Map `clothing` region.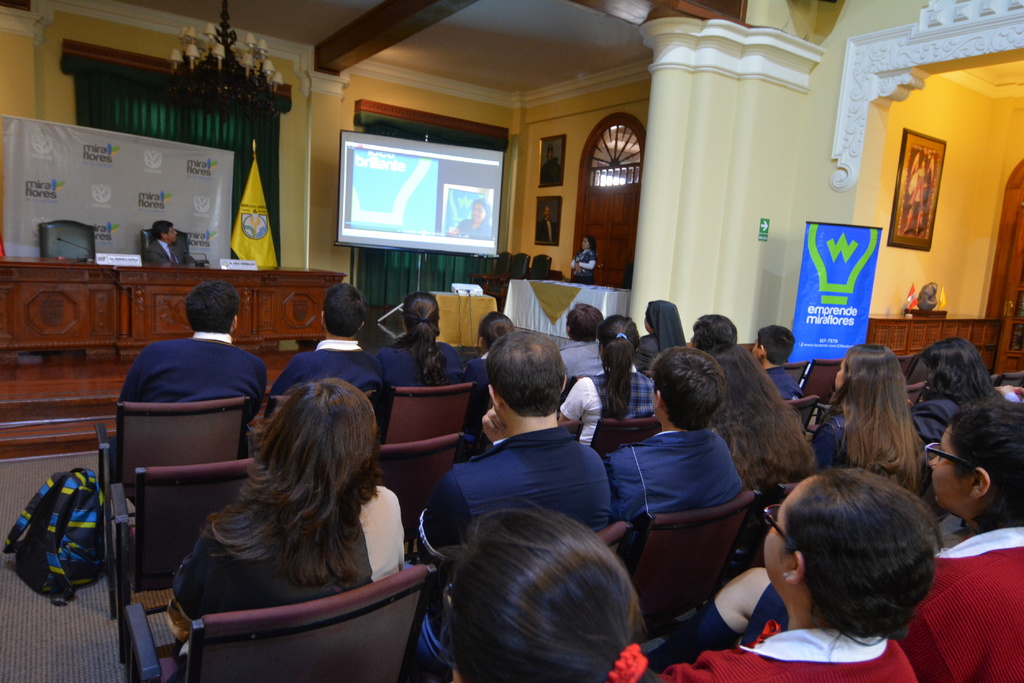
Mapped to bbox=[571, 248, 596, 282].
